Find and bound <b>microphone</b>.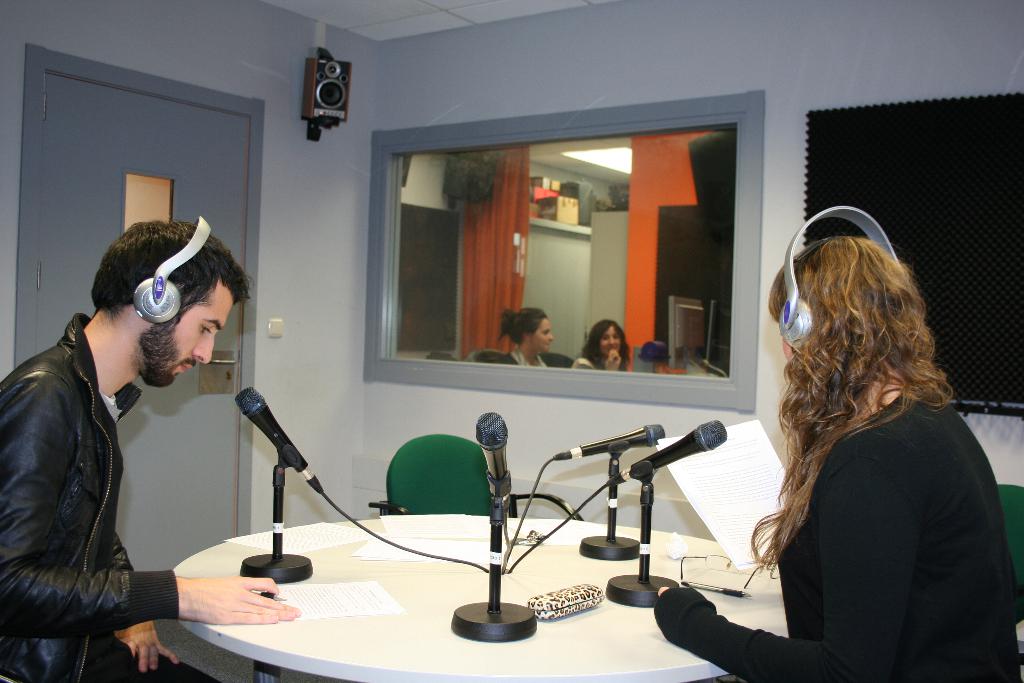
Bound: <region>235, 383, 321, 495</region>.
